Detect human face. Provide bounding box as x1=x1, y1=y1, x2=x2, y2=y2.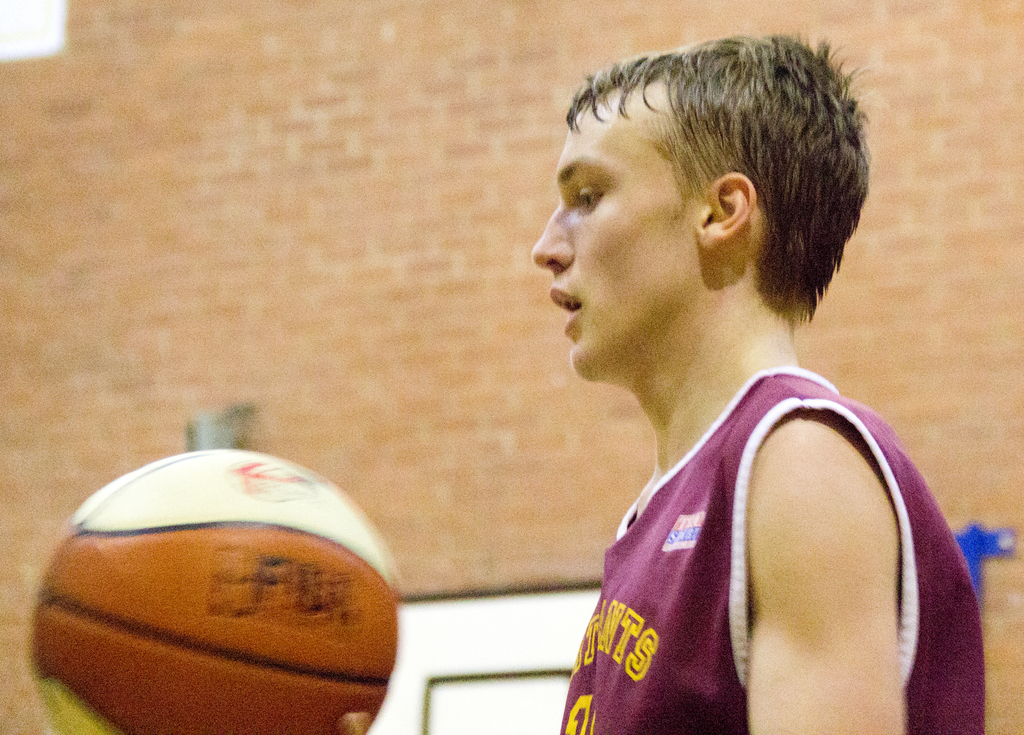
x1=530, y1=90, x2=703, y2=371.
